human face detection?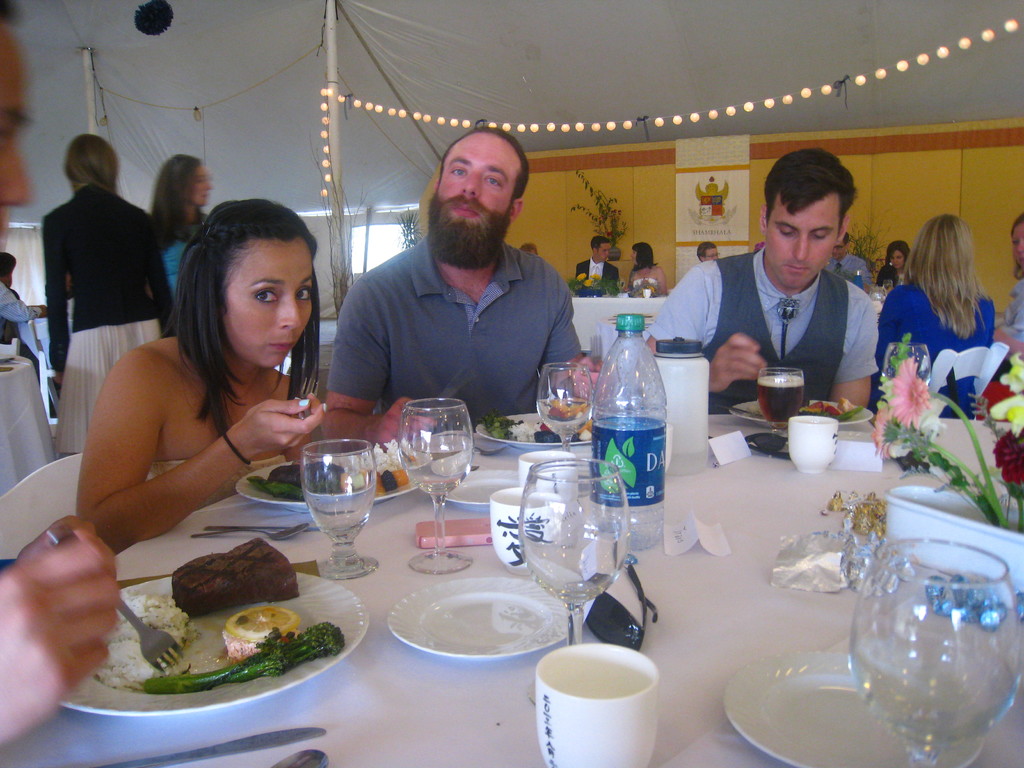
0, 26, 27, 241
